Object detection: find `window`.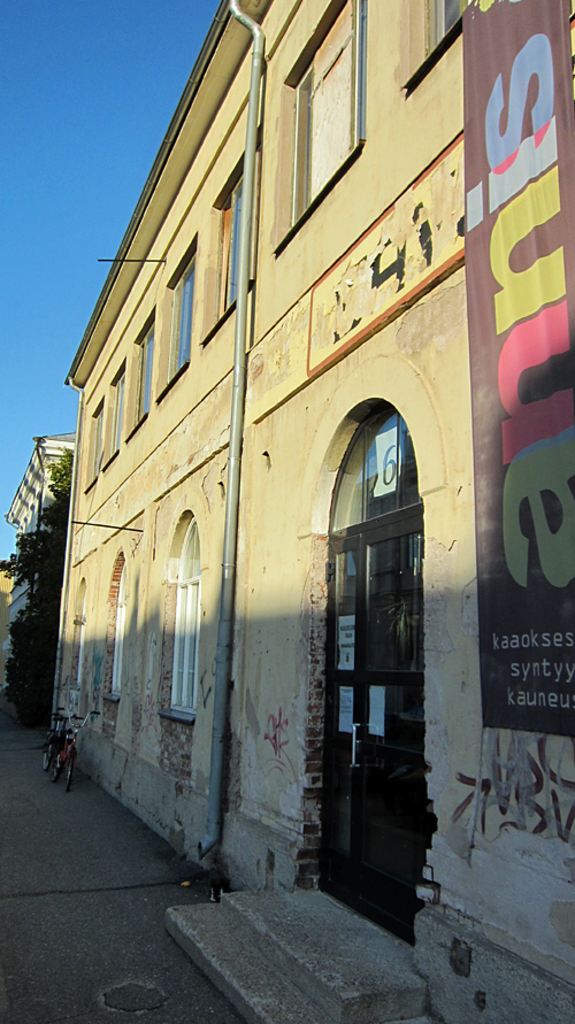
(left=202, top=130, right=255, bottom=342).
